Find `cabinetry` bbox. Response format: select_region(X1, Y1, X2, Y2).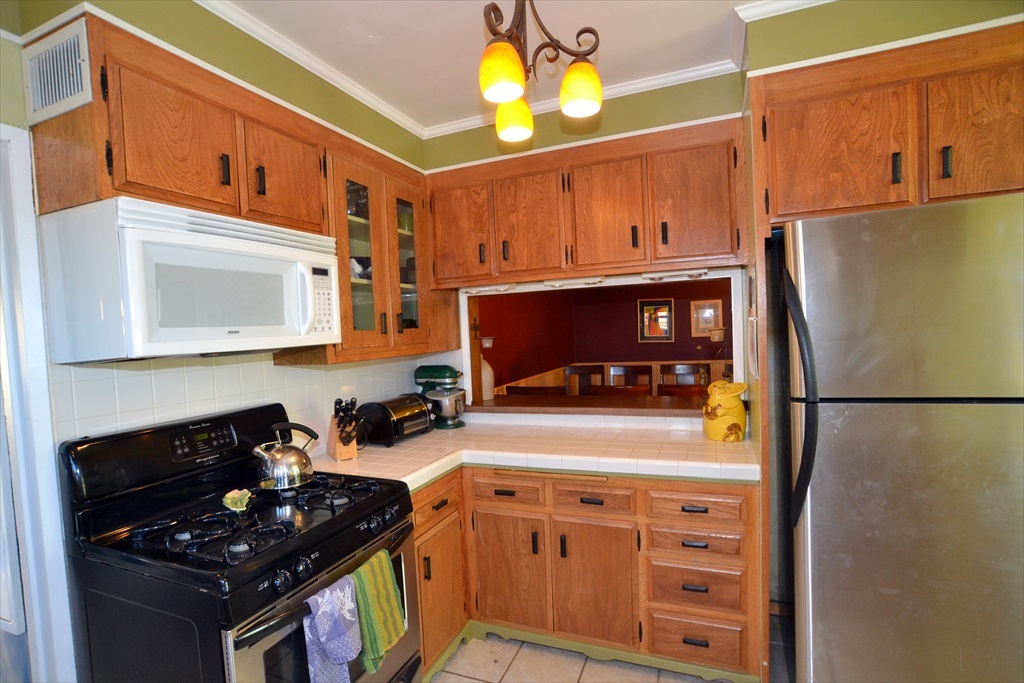
select_region(35, 10, 331, 237).
